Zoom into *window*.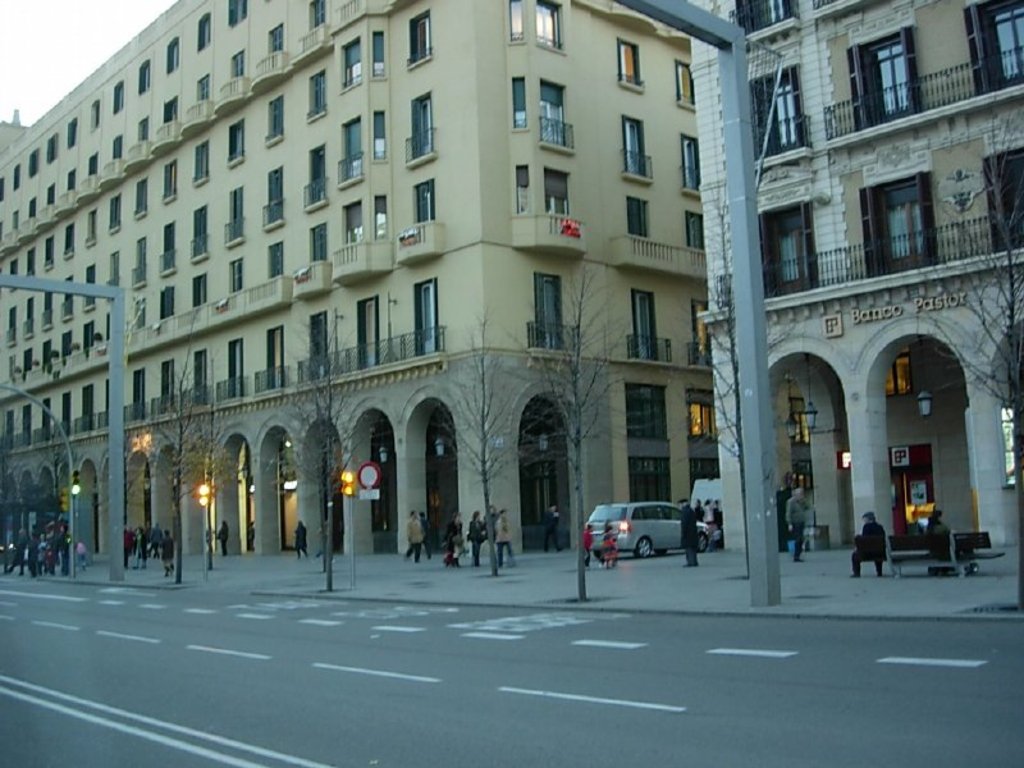
Zoom target: rect(682, 131, 703, 189).
